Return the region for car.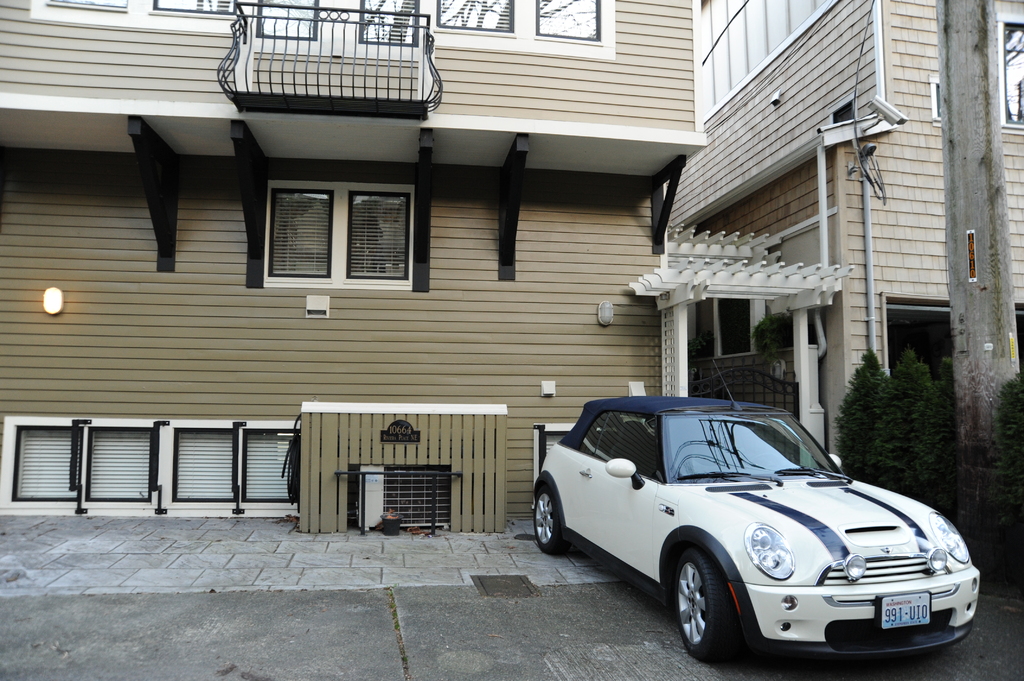
535 395 980 665.
